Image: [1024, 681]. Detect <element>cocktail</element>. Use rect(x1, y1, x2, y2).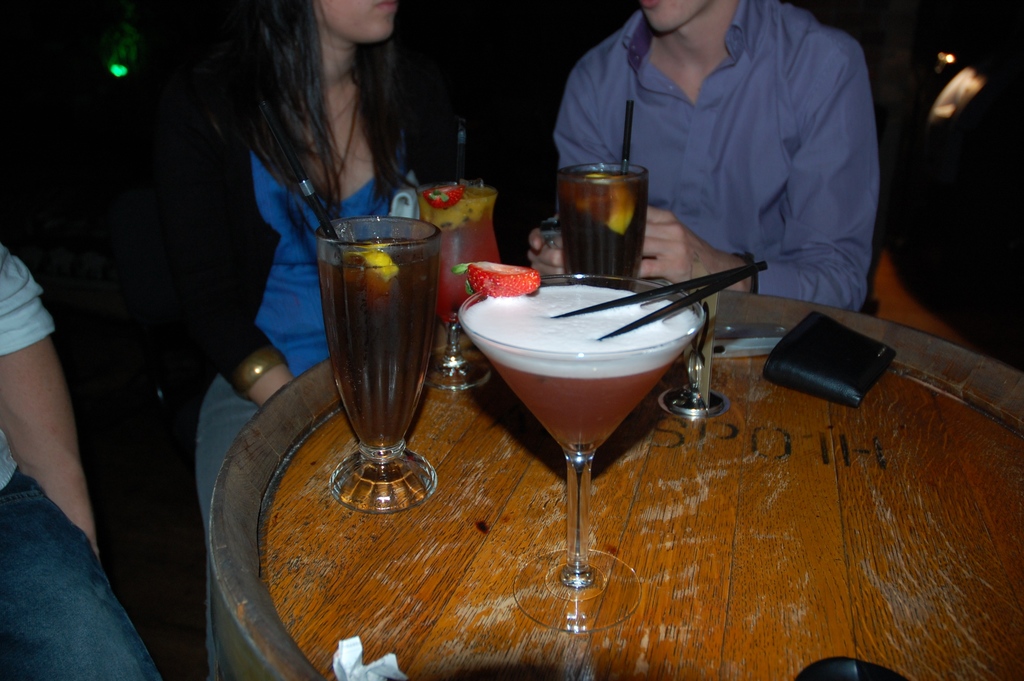
rect(426, 186, 502, 391).
